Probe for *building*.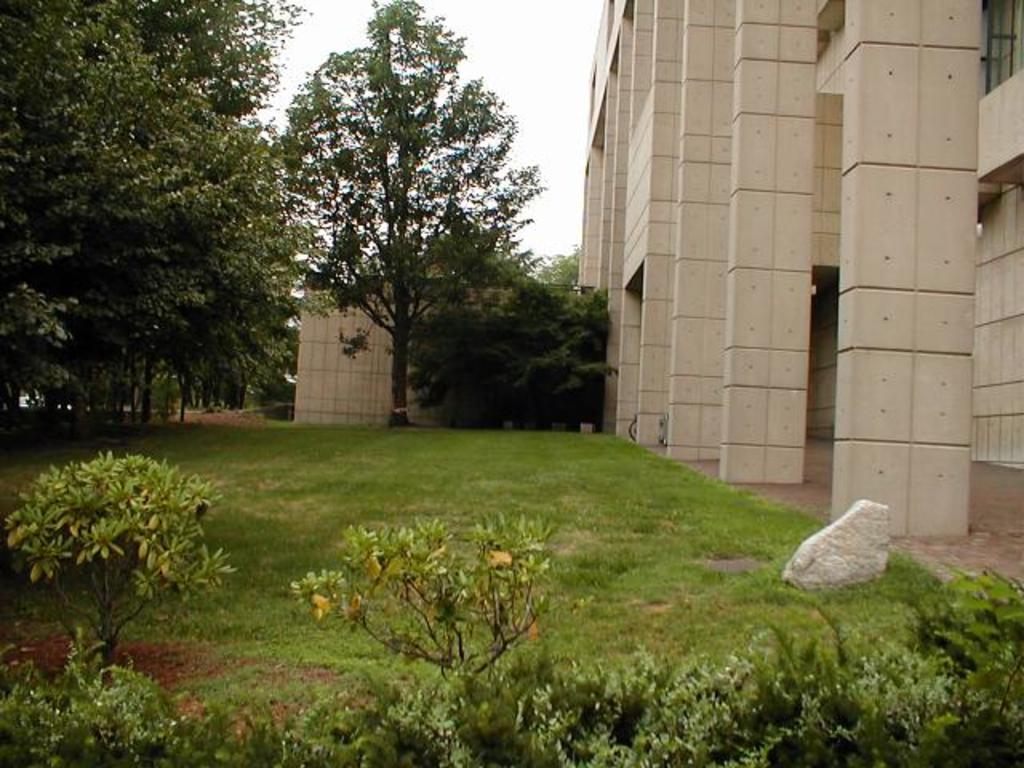
Probe result: [293, 0, 1022, 544].
